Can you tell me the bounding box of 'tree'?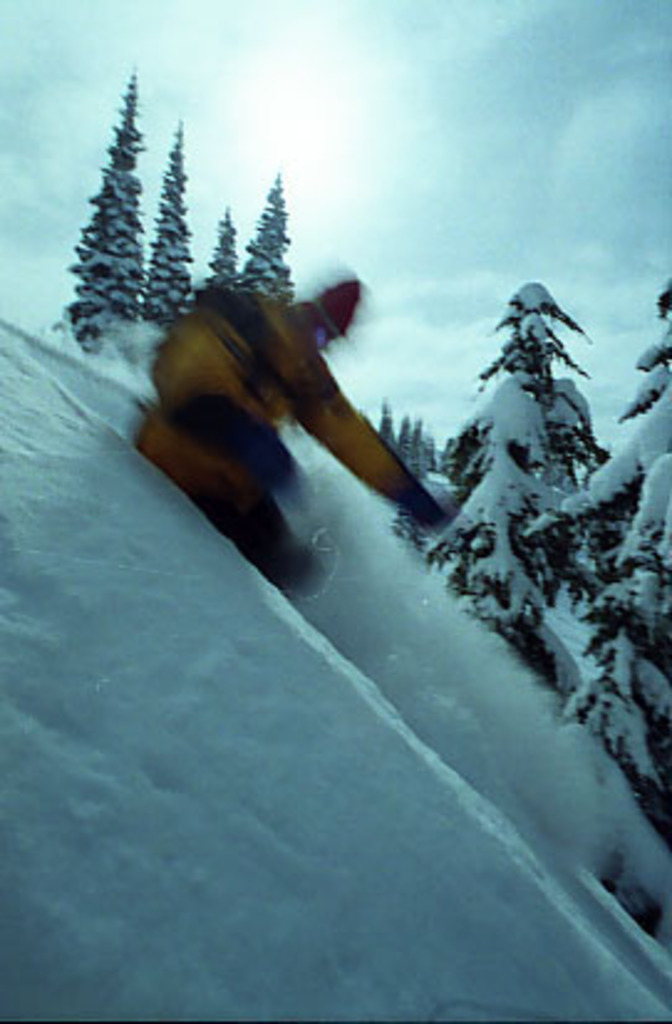
198:203:241:300.
